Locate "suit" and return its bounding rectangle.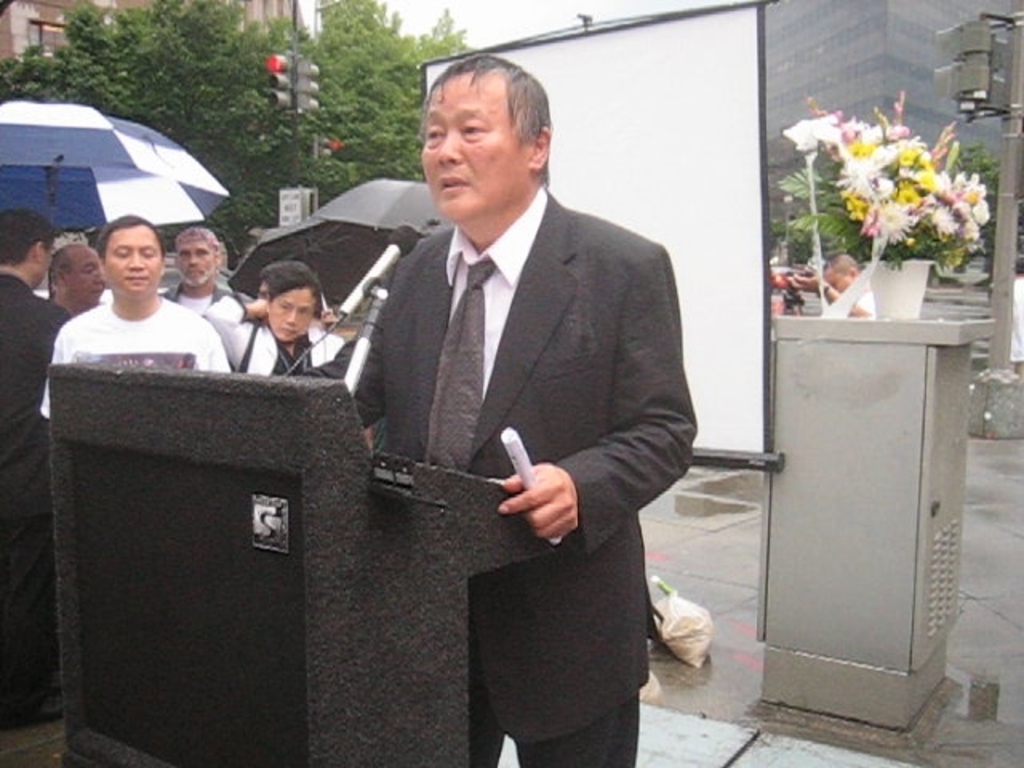
x1=0, y1=278, x2=74, y2=715.
